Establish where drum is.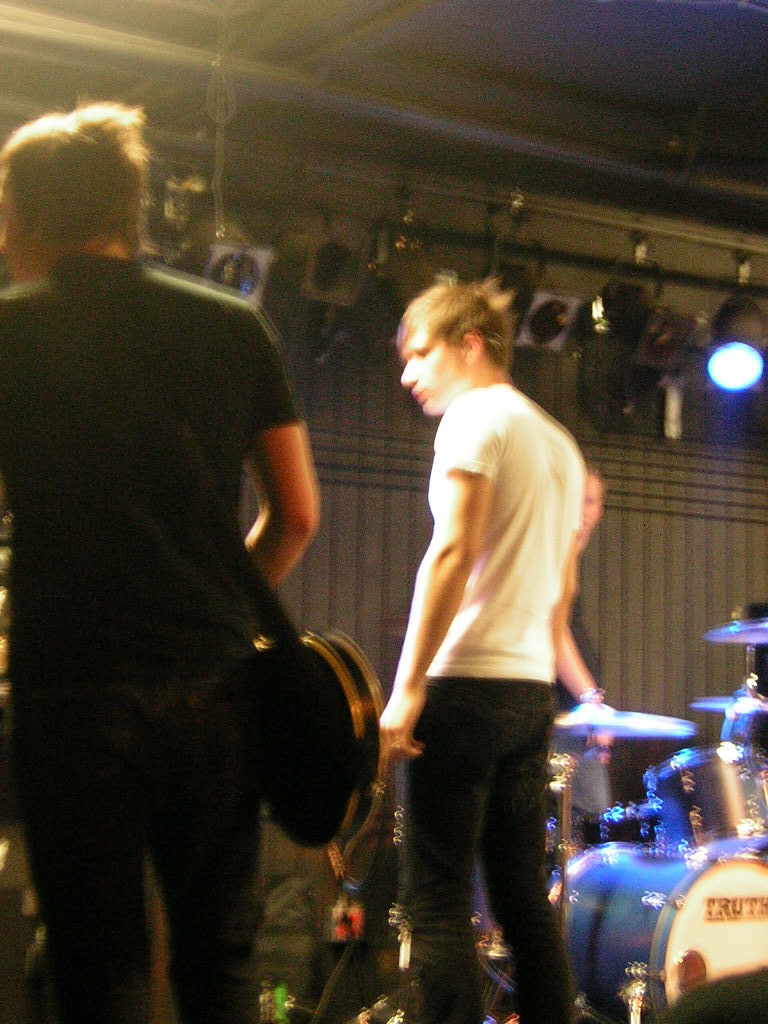
Established at (left=537, top=845, right=767, bottom=1023).
